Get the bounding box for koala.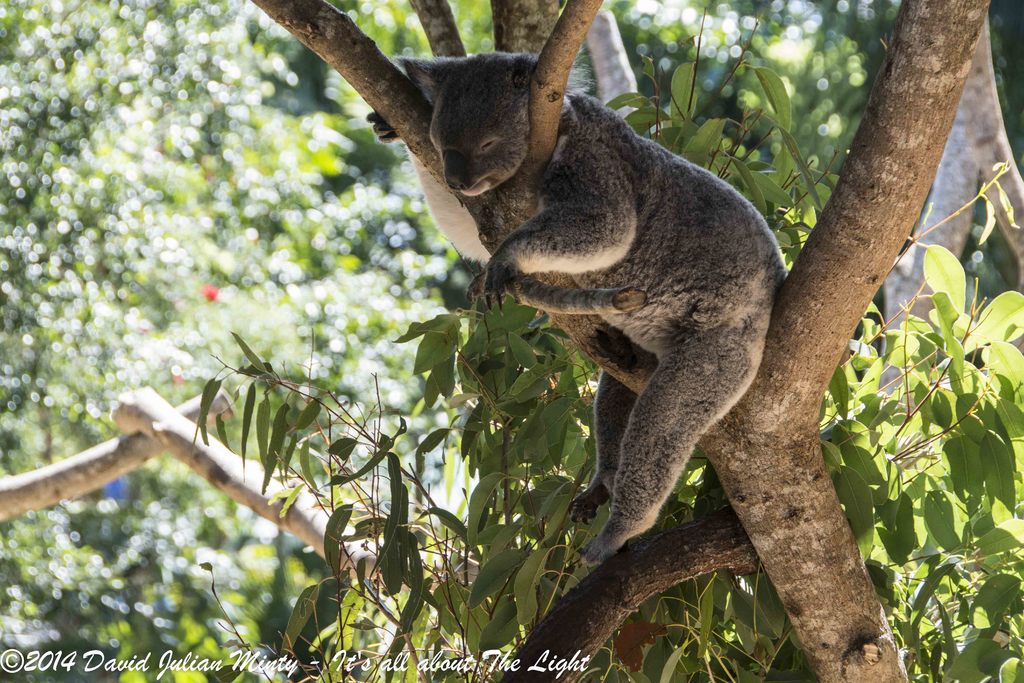
367:51:788:563.
